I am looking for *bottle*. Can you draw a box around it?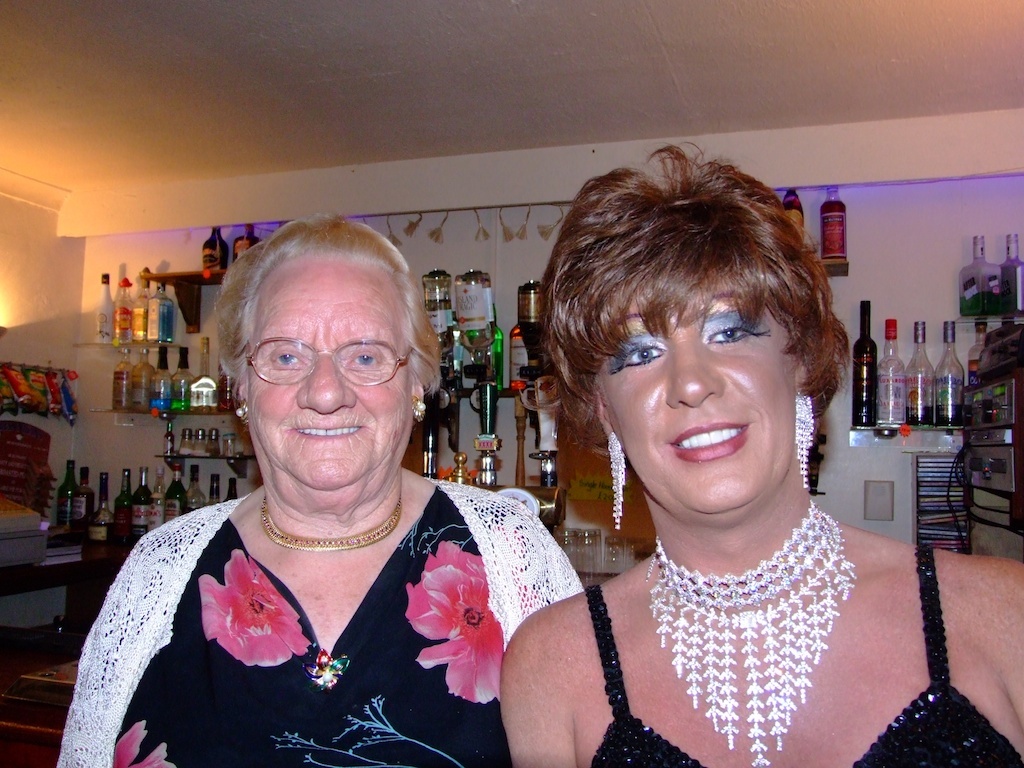
Sure, the bounding box is (left=148, top=277, right=183, bottom=338).
